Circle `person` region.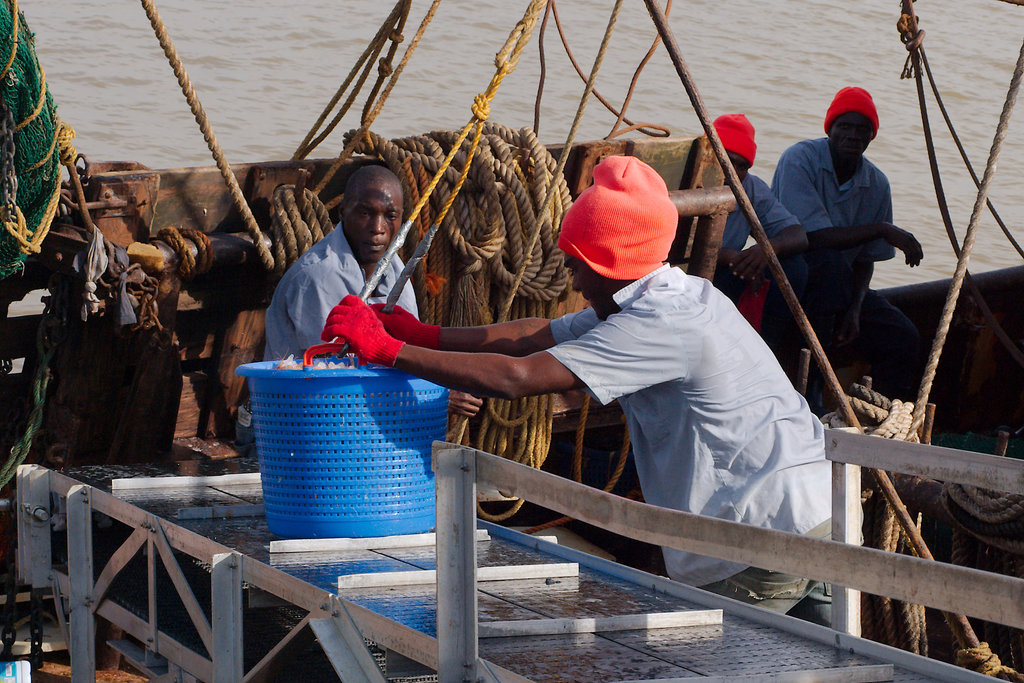
Region: locate(314, 156, 863, 638).
